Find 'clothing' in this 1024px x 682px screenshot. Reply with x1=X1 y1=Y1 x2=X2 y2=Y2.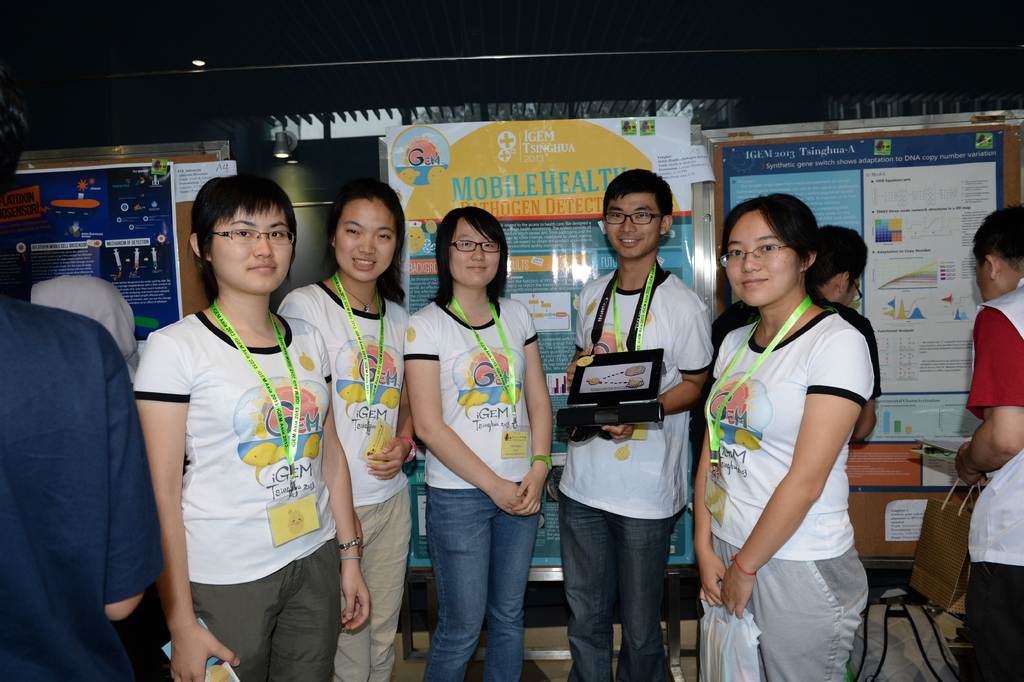
x1=561 y1=496 x2=675 y2=681.
